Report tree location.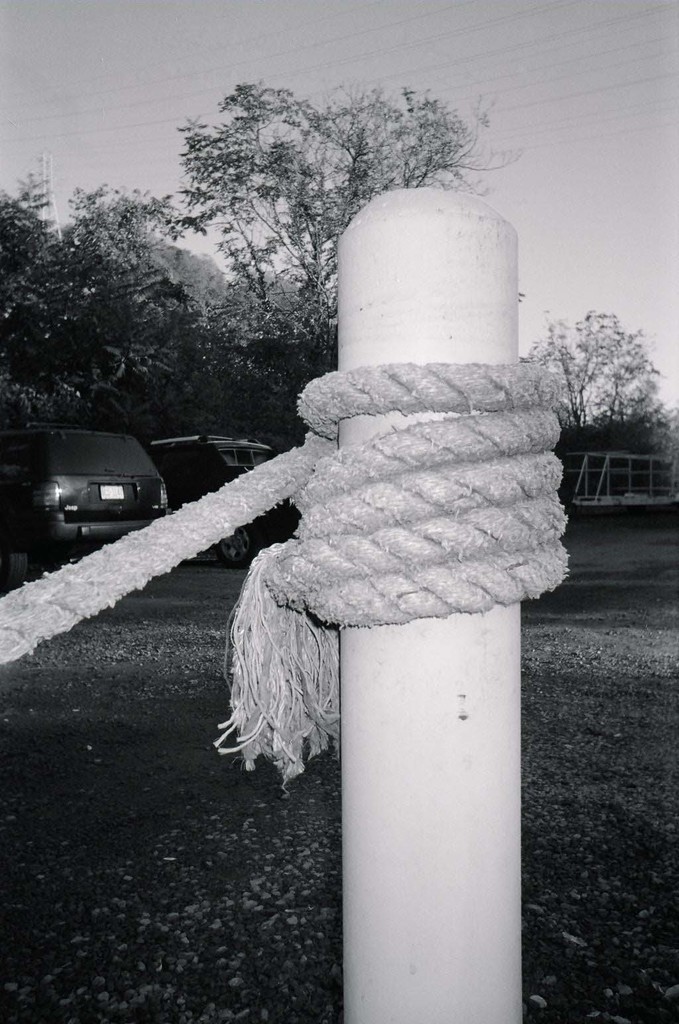
Report: select_region(0, 205, 197, 490).
